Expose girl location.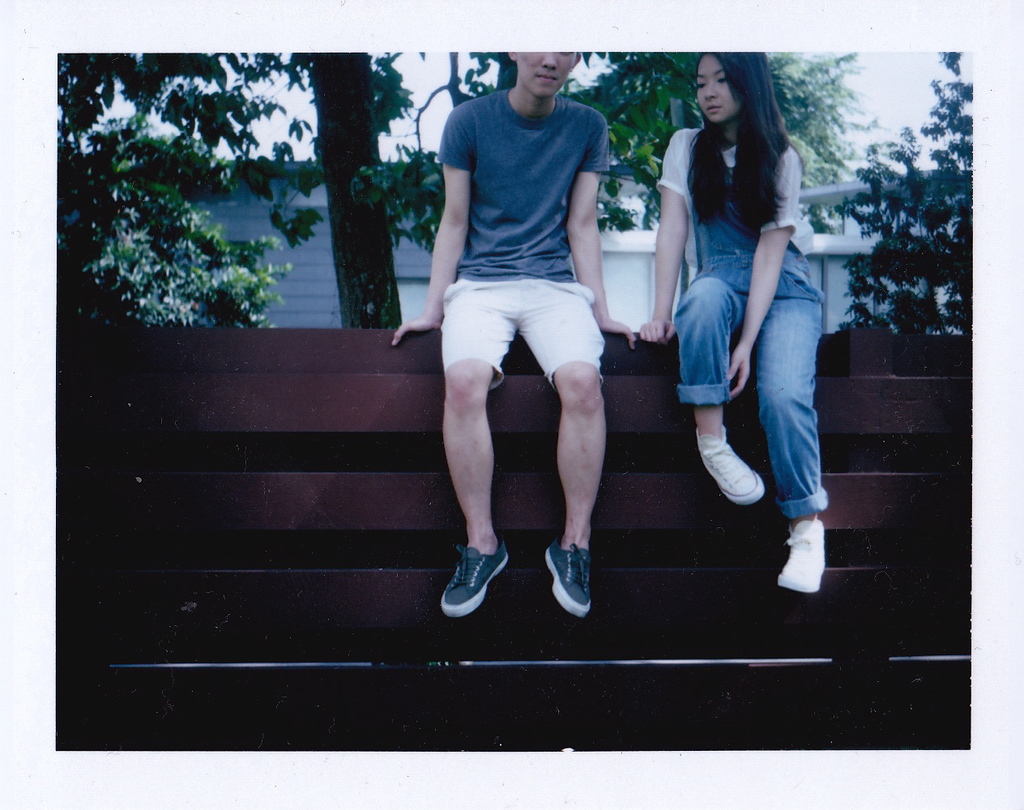
Exposed at crop(641, 51, 824, 592).
